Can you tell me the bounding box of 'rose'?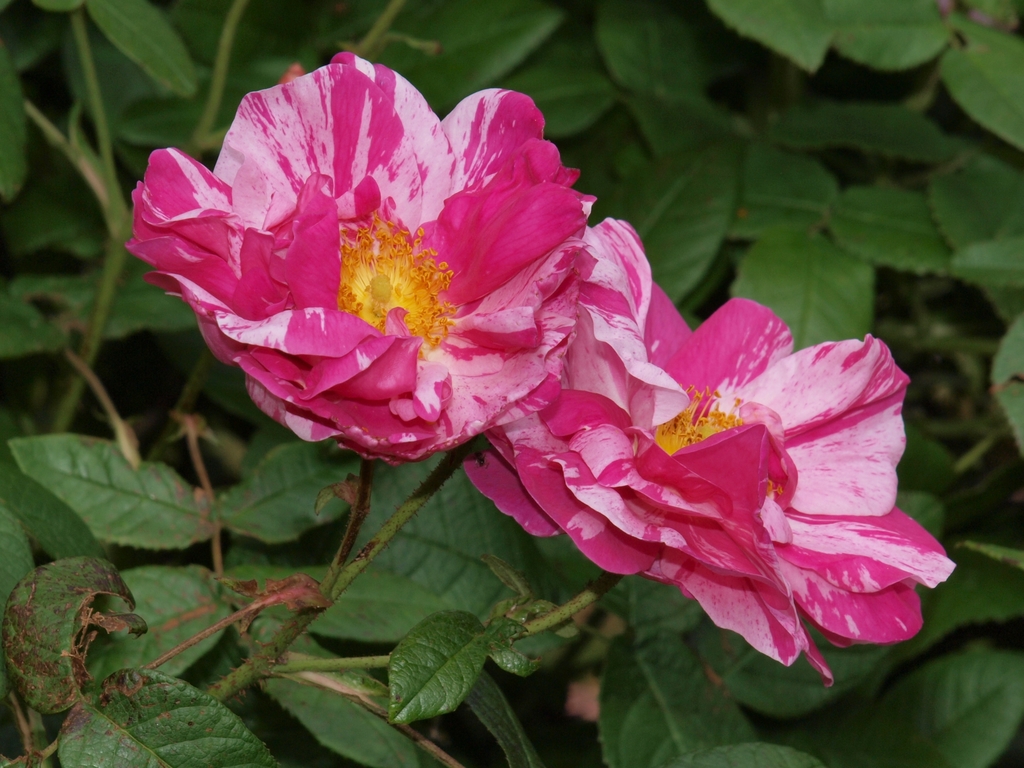
box=[470, 214, 957, 688].
